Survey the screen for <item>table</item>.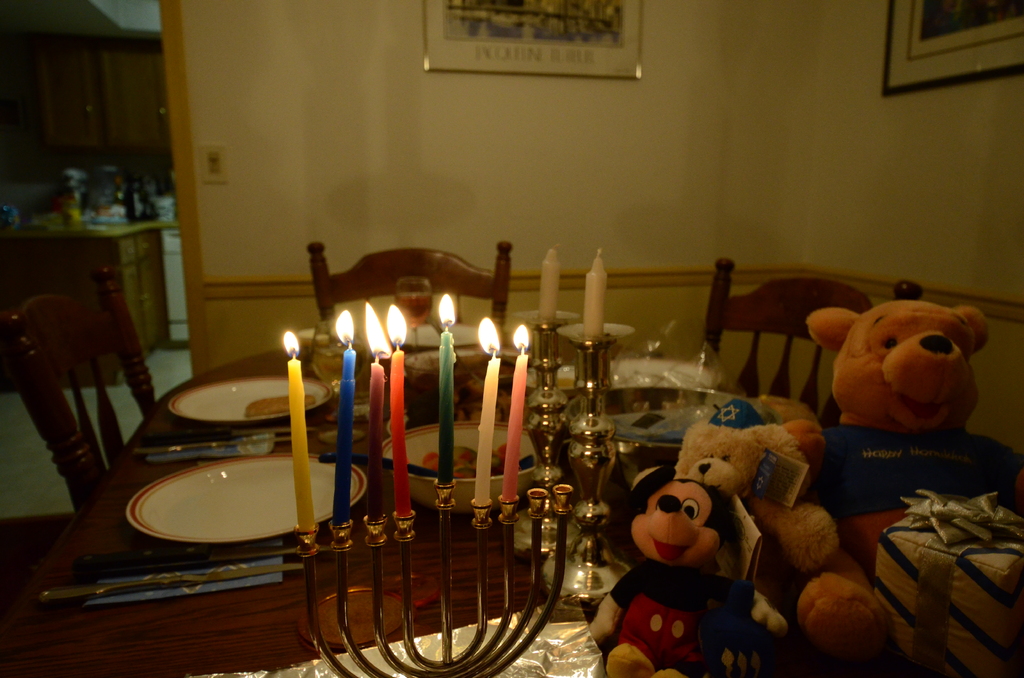
Survey found: [51, 320, 906, 665].
